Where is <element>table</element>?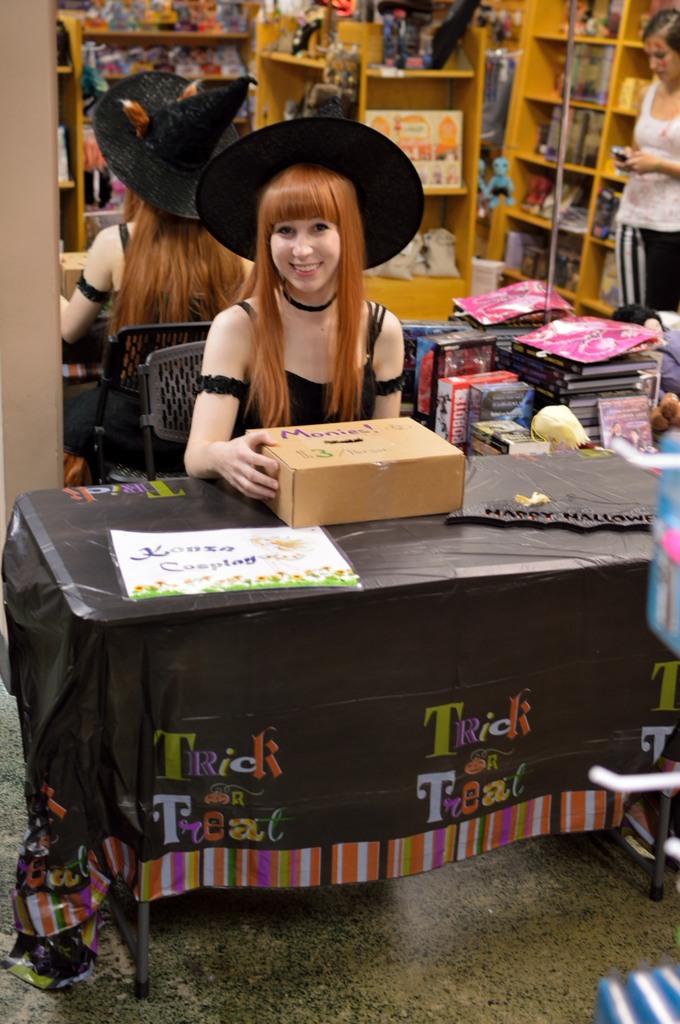
[x1=0, y1=450, x2=679, y2=1000].
